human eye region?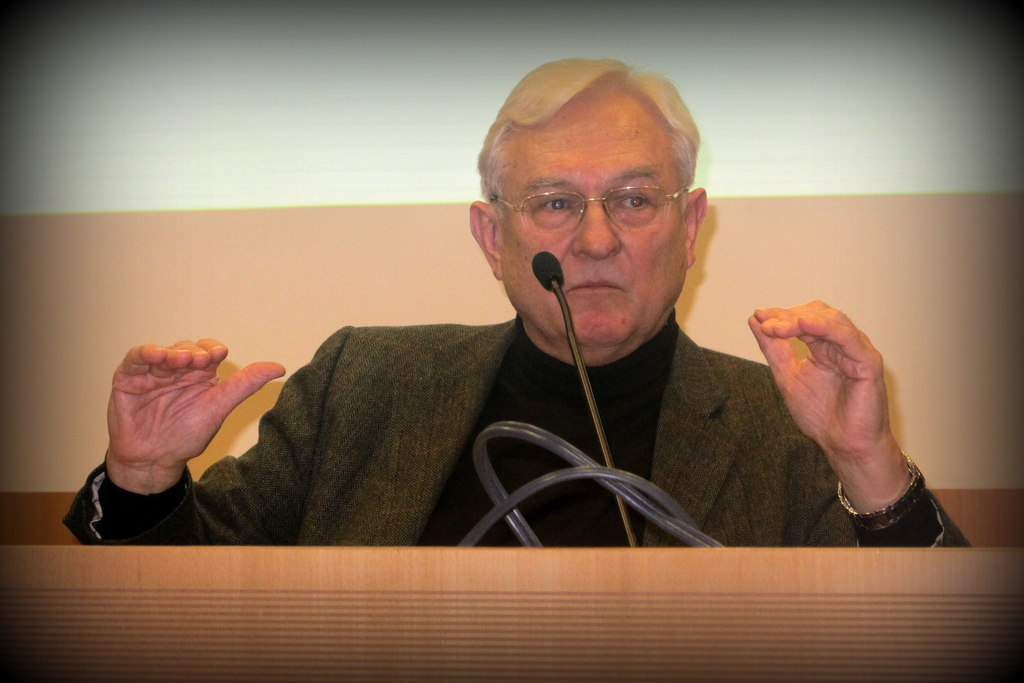
611,189,653,214
